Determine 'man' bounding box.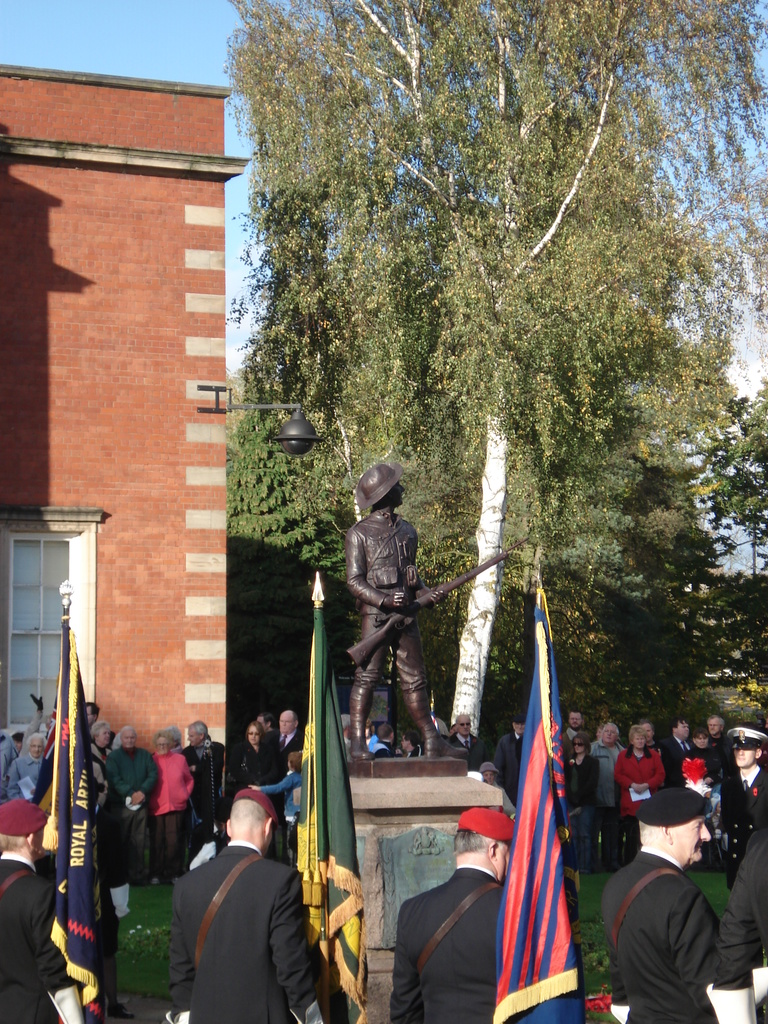
Determined: (x1=0, y1=803, x2=86, y2=1023).
